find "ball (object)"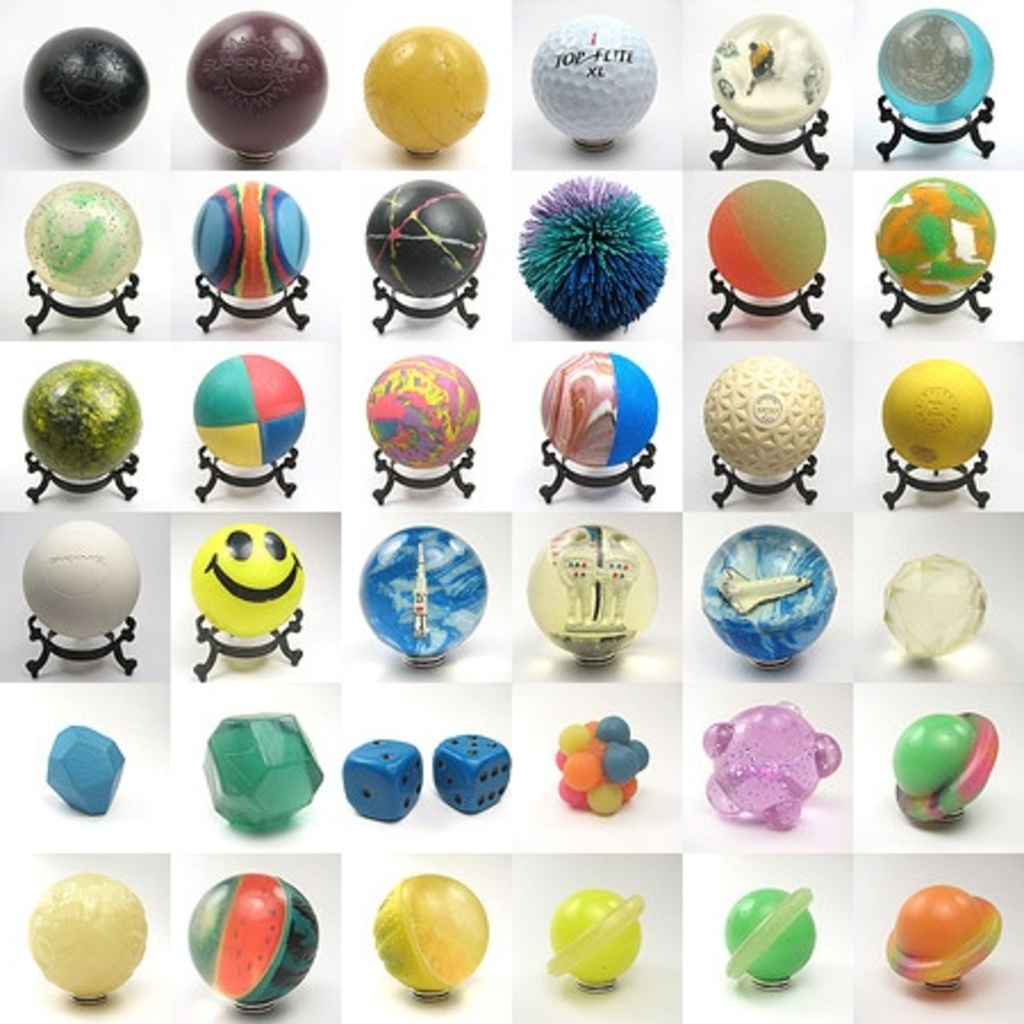
region(537, 346, 660, 466)
